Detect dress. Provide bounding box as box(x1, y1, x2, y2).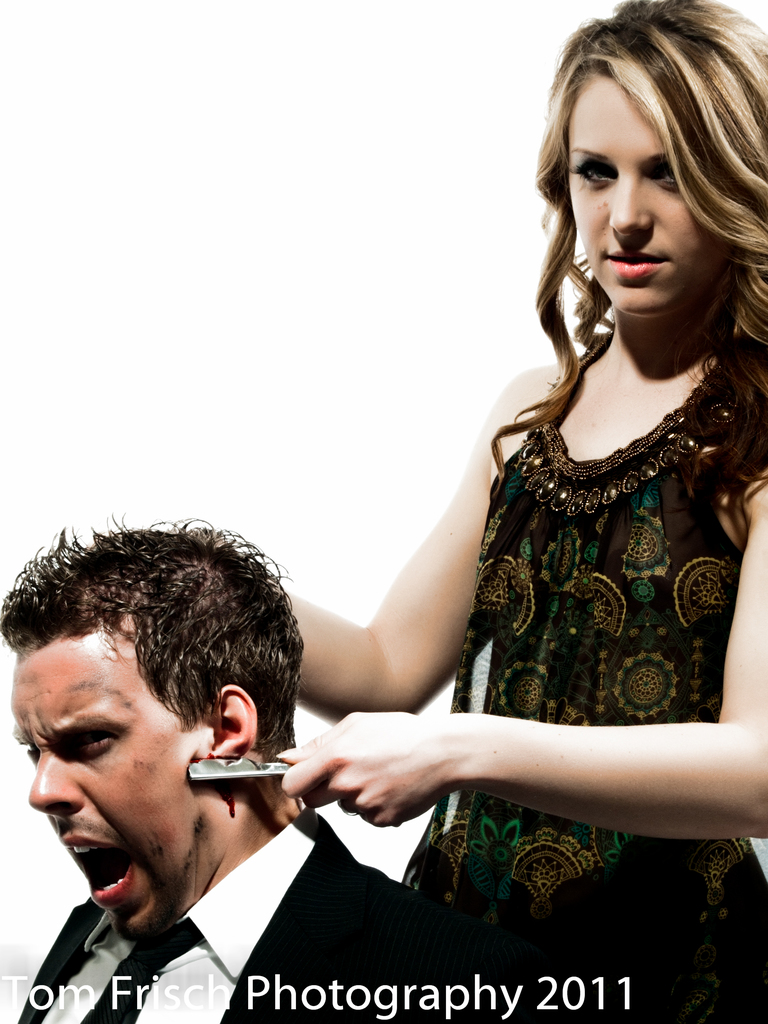
box(400, 335, 767, 1023).
